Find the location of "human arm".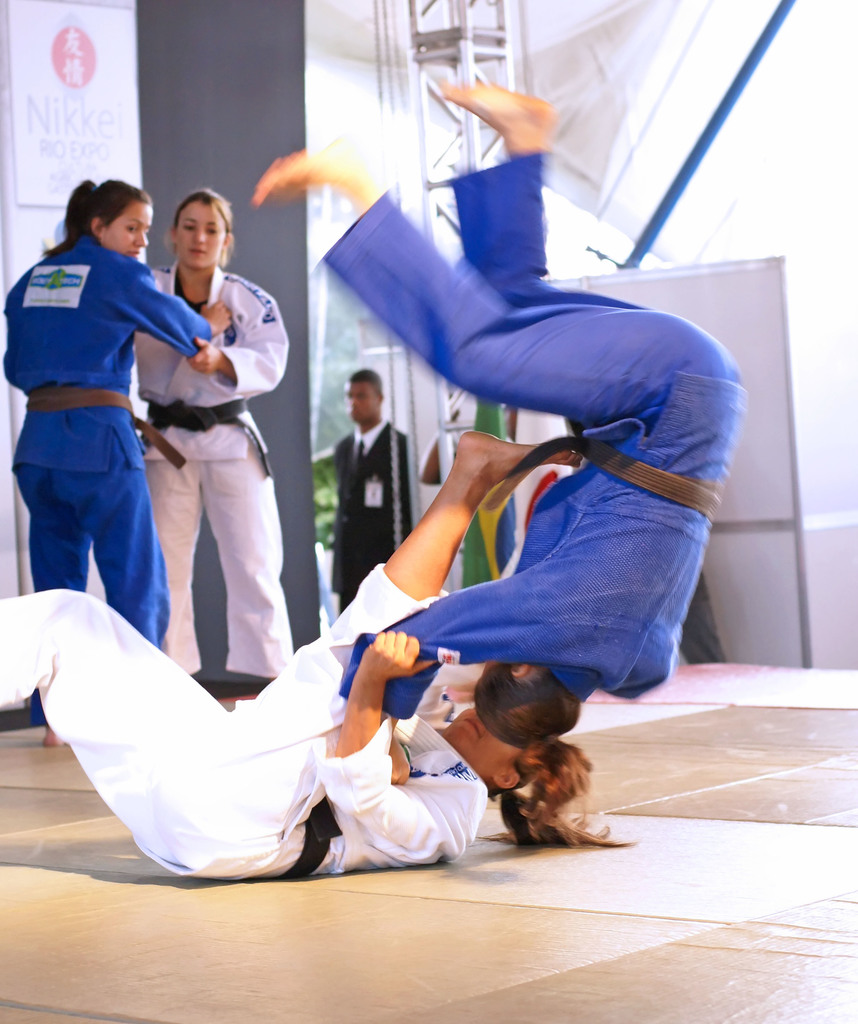
Location: (left=188, top=292, right=295, bottom=406).
